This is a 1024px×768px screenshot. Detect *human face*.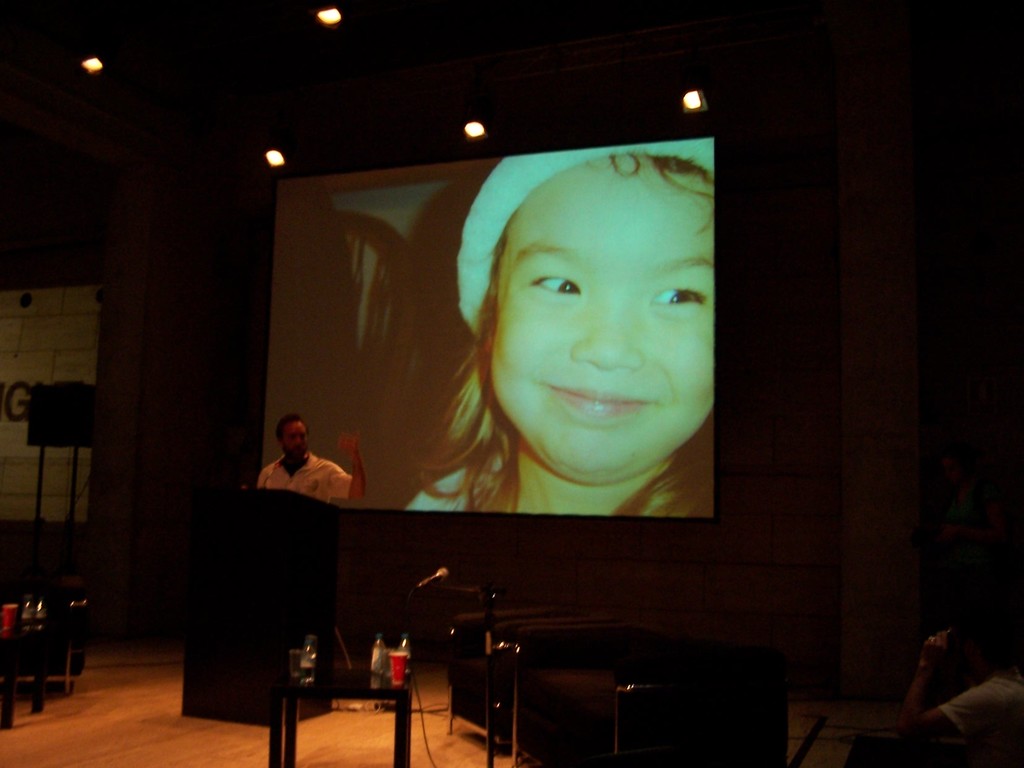
box(493, 157, 715, 486).
